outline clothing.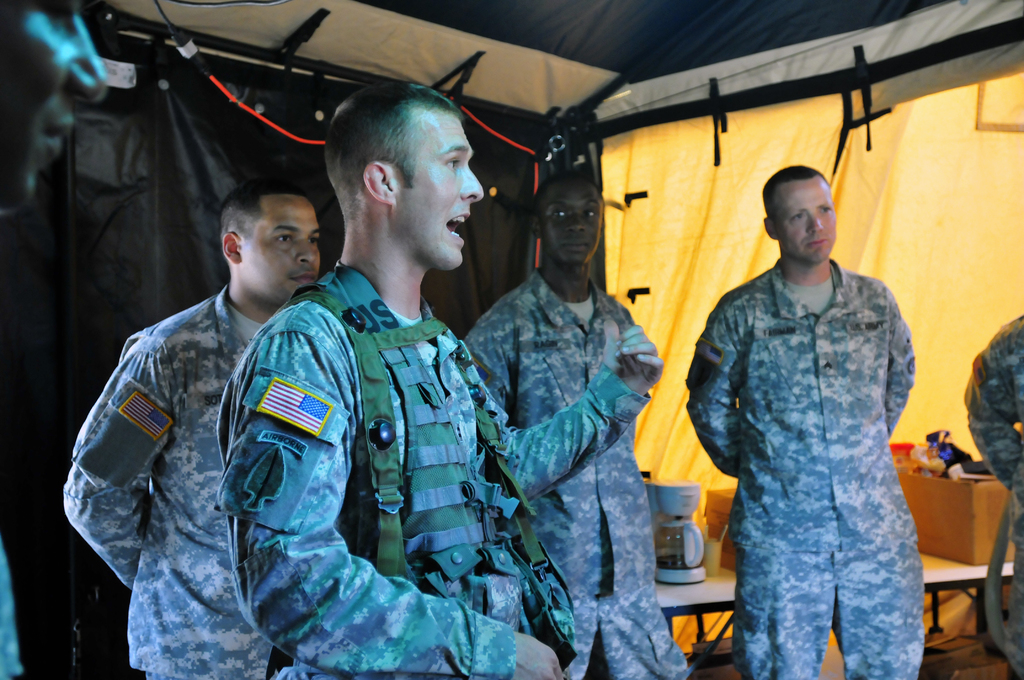
Outline: 973:310:1023:609.
